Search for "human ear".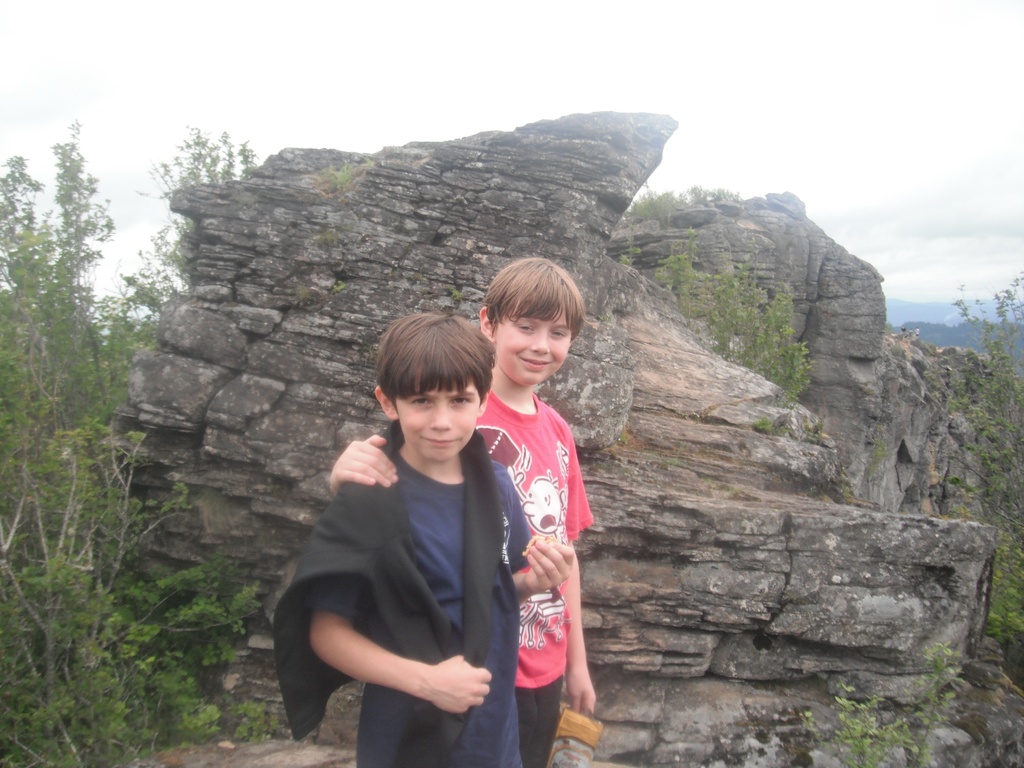
Found at bbox(374, 385, 397, 419).
